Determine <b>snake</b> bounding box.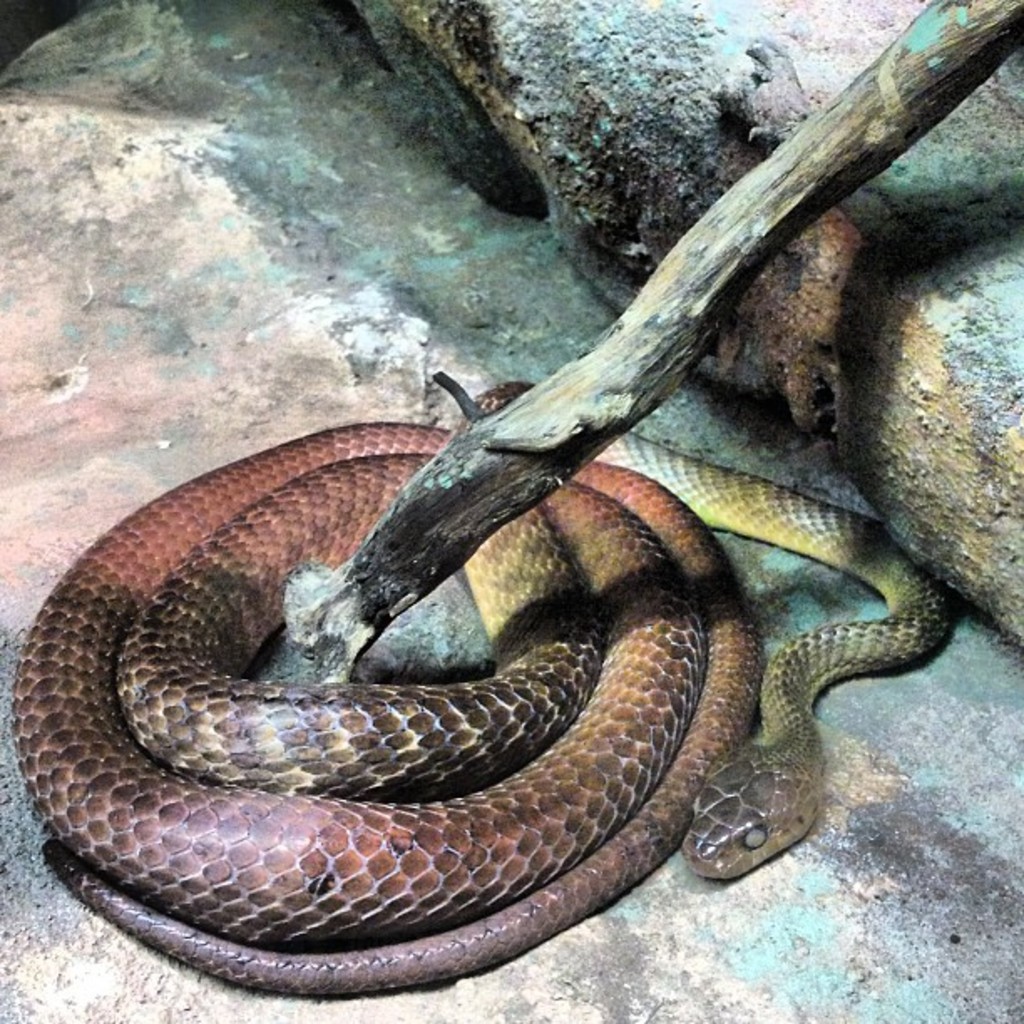
Determined: (left=15, top=385, right=955, bottom=992).
